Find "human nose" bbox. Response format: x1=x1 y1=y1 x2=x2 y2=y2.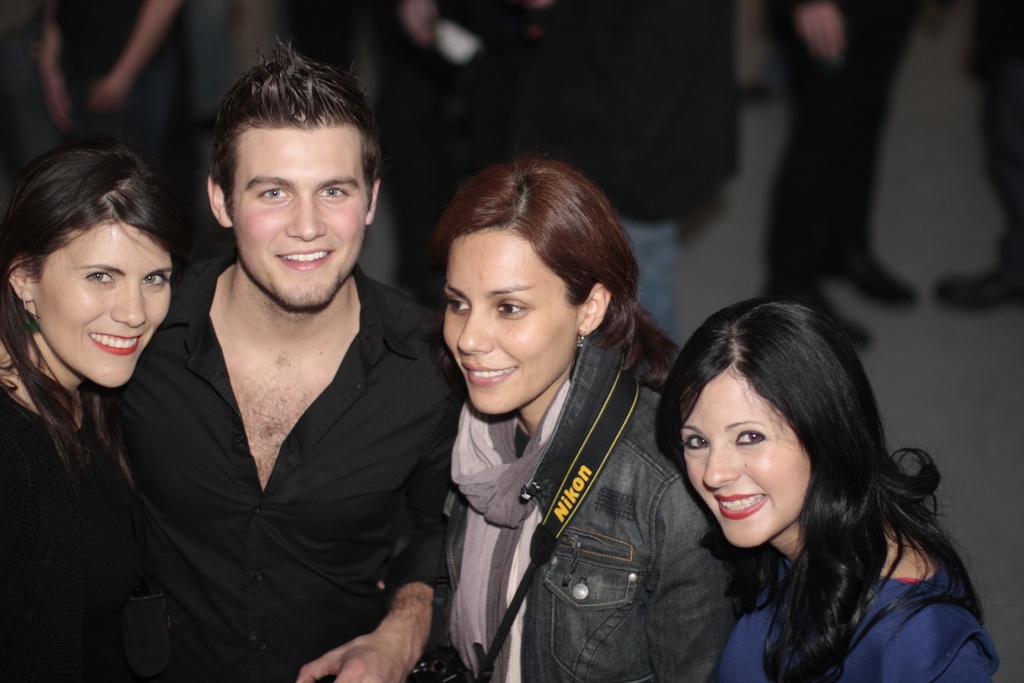
x1=456 y1=300 x2=492 y2=356.
